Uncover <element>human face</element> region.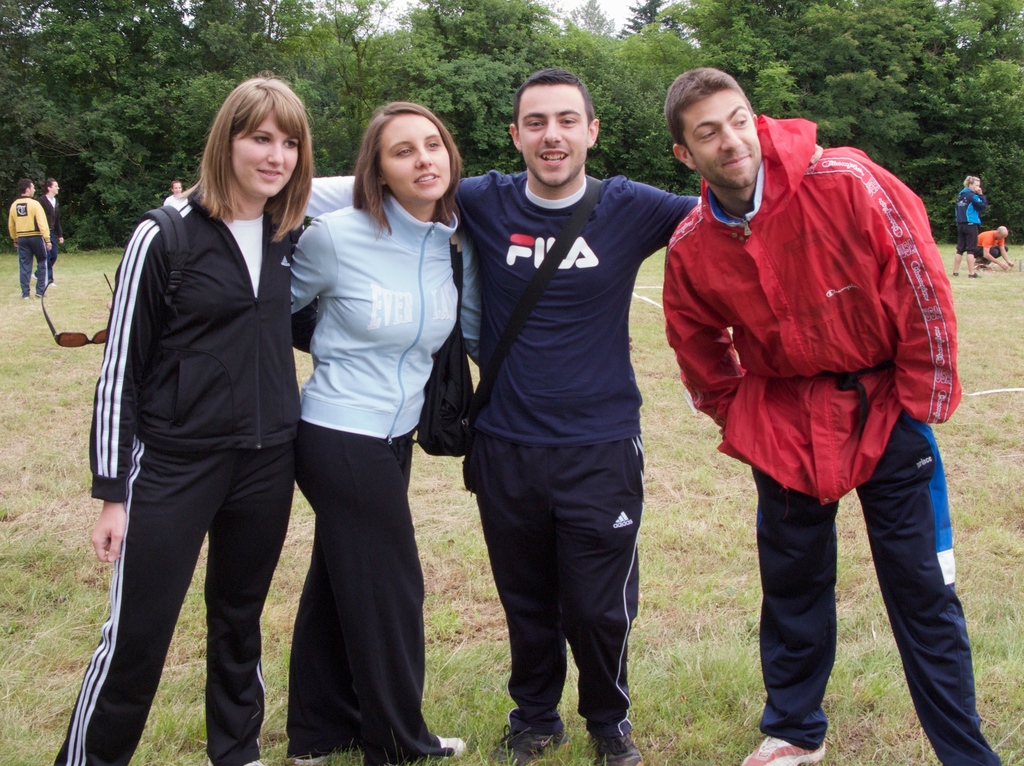
Uncovered: bbox(232, 110, 300, 195).
